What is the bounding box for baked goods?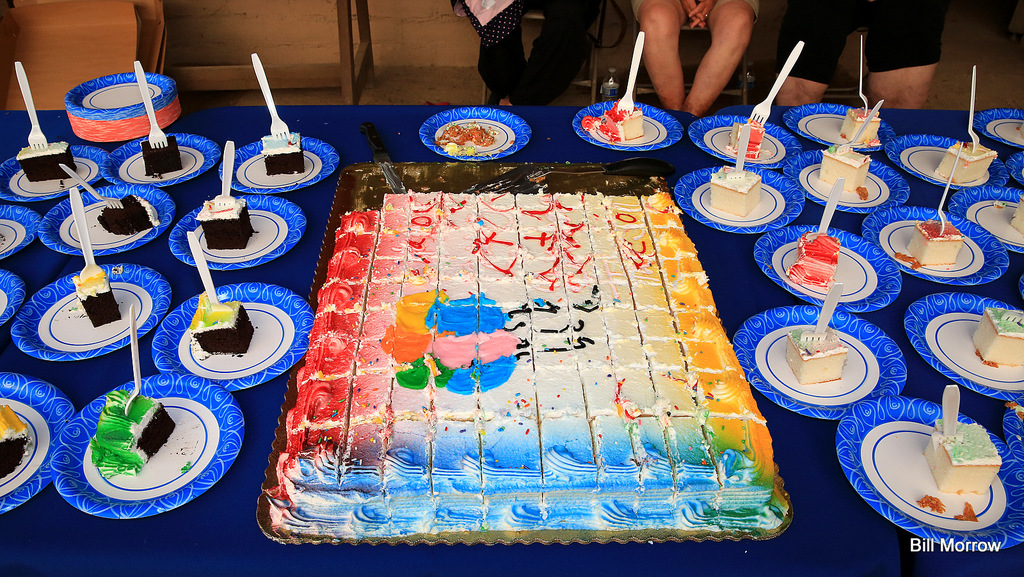
[left=787, top=234, right=840, bottom=288].
